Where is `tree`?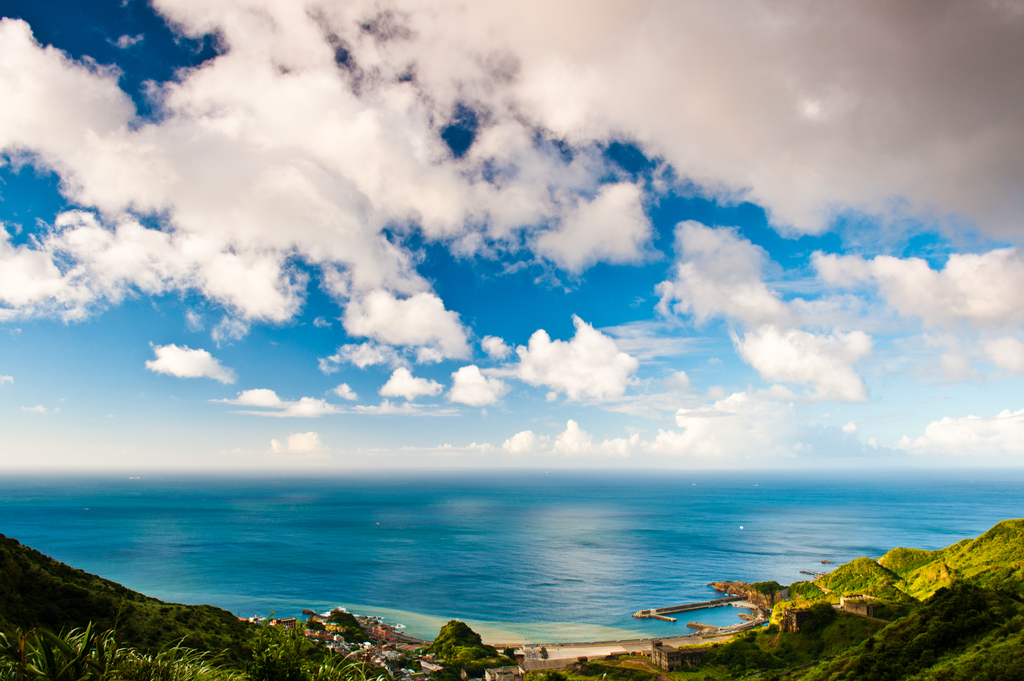
433/620/485/659.
